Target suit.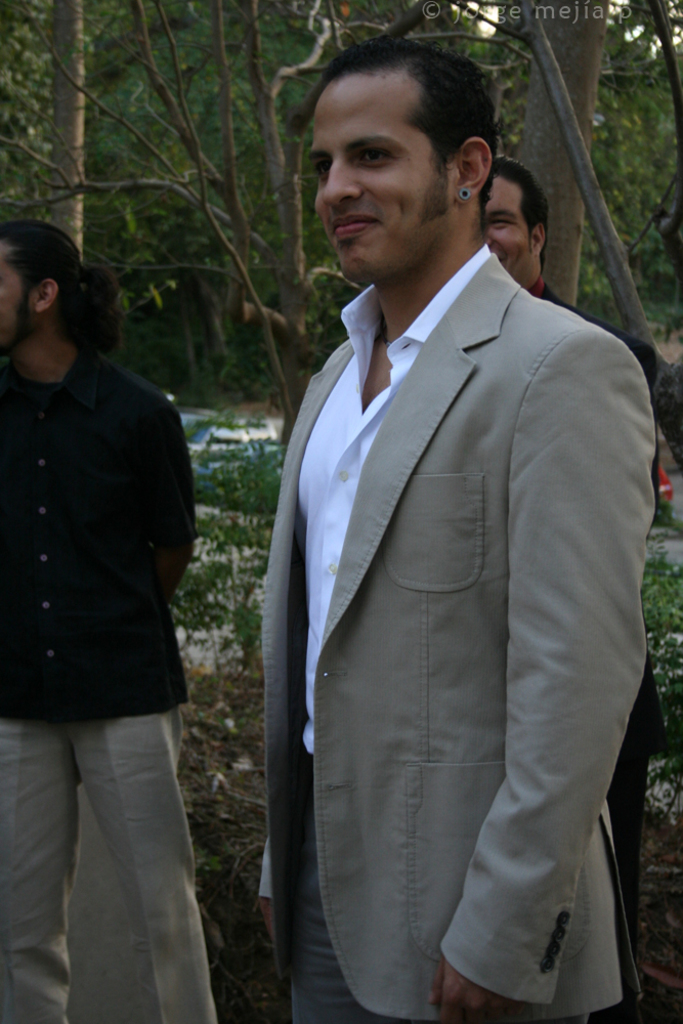
Target region: <bbox>259, 236, 658, 1023</bbox>.
